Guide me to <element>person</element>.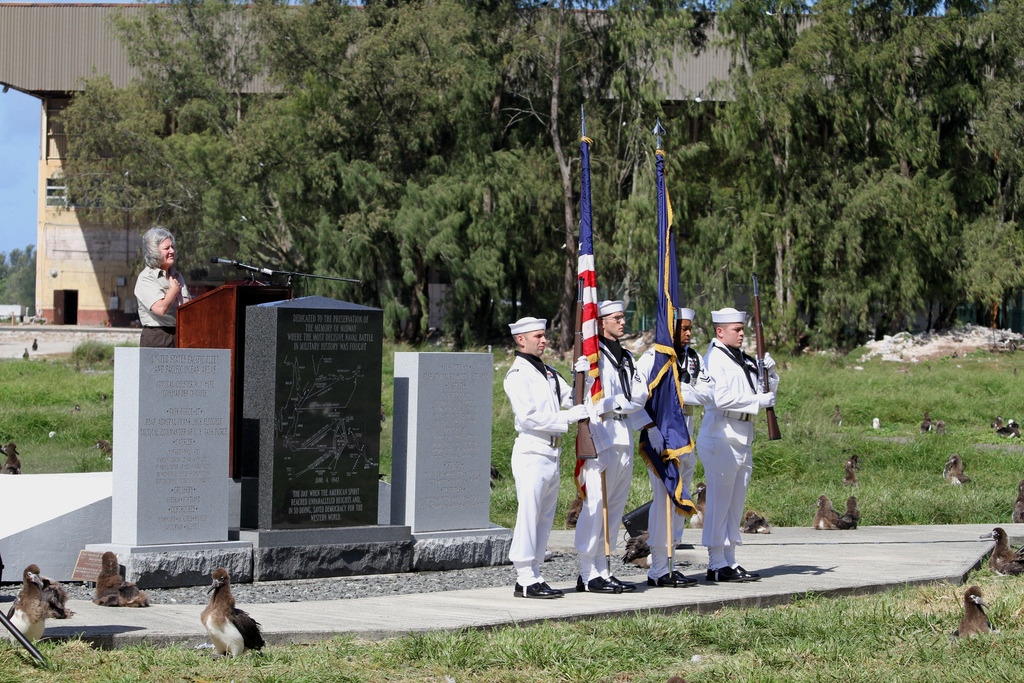
Guidance: [700, 310, 776, 577].
